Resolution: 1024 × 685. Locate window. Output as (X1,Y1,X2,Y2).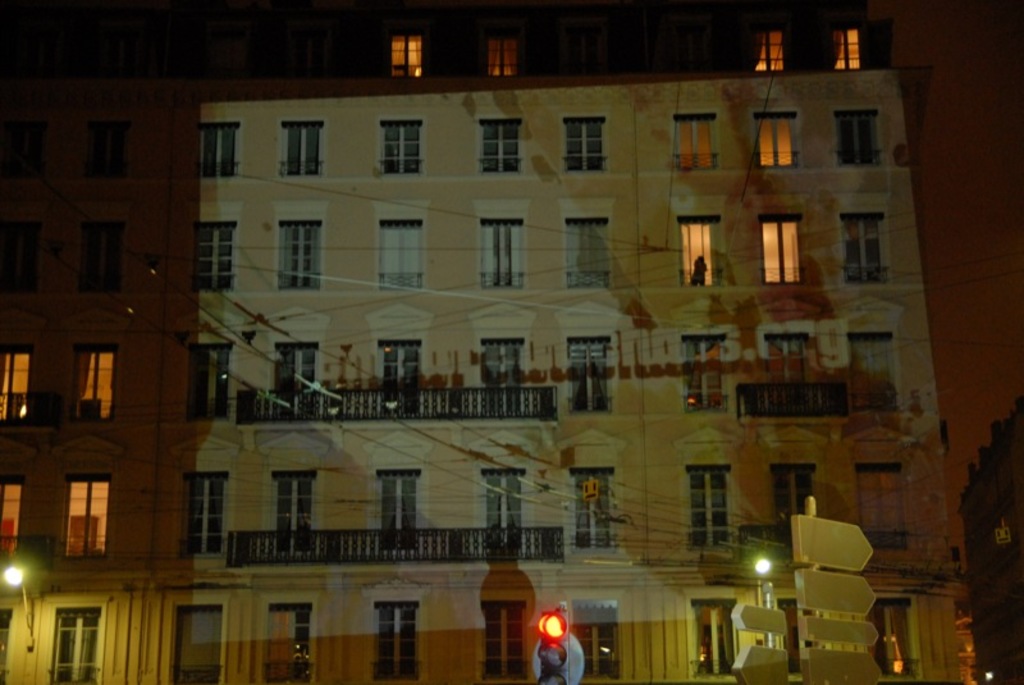
(686,339,726,403).
